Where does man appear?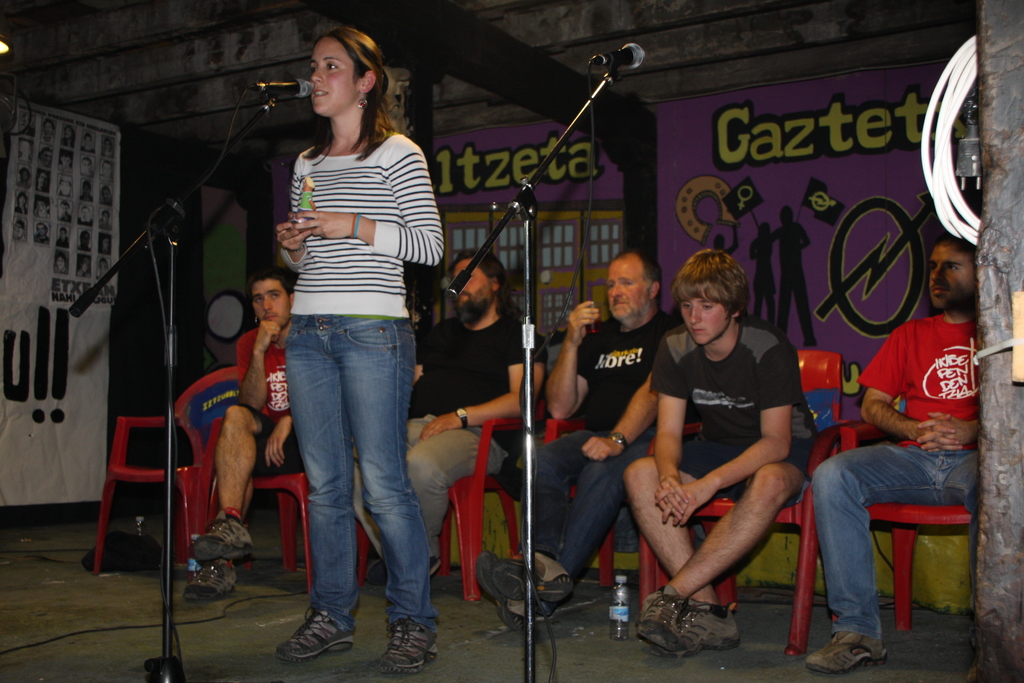
Appears at 56,149,75,173.
